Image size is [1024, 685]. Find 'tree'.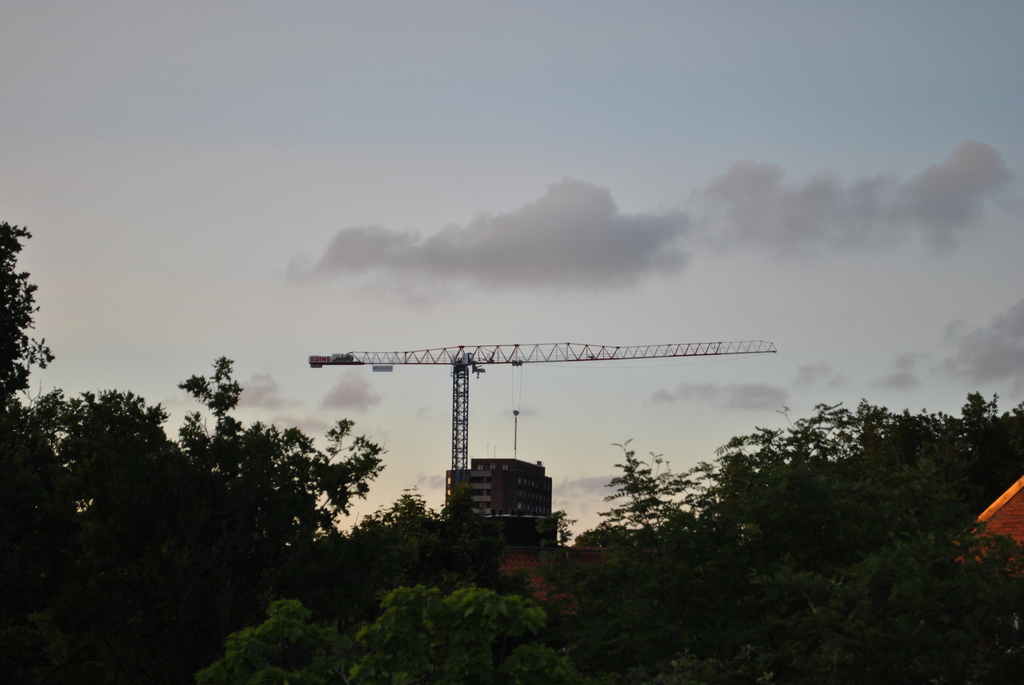
187,353,385,588.
